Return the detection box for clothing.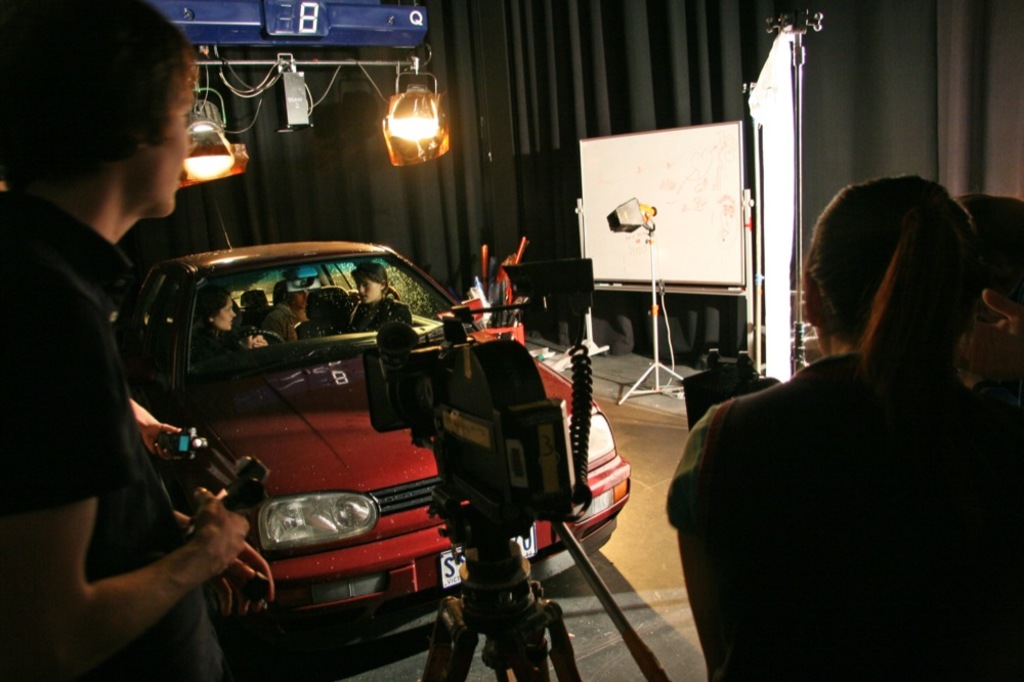
bbox=[340, 295, 415, 335].
